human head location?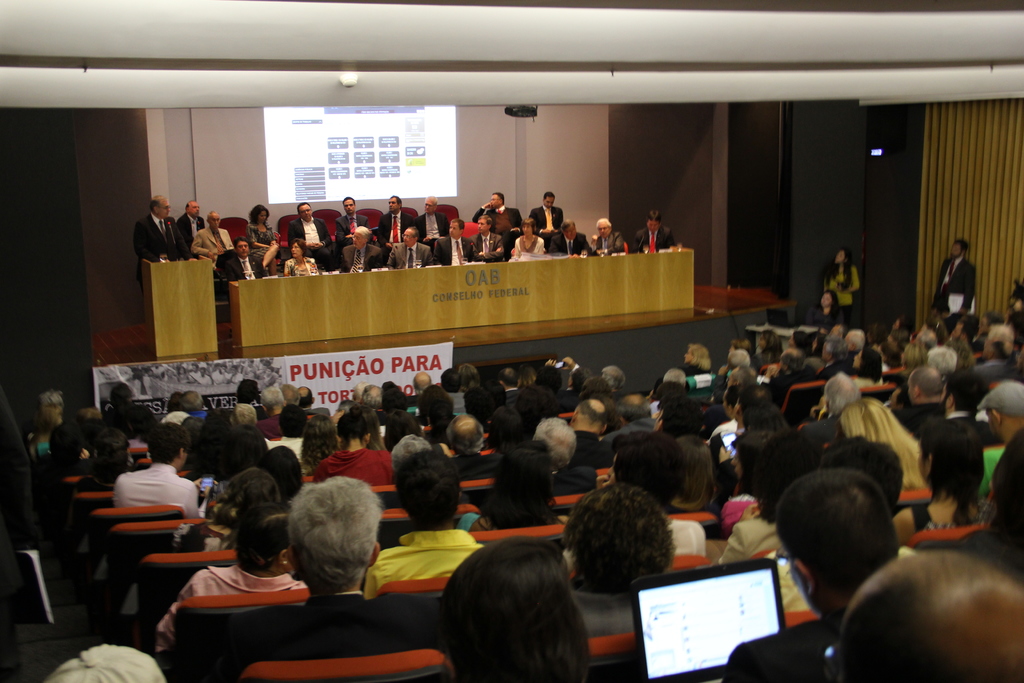
crop(401, 227, 419, 248)
